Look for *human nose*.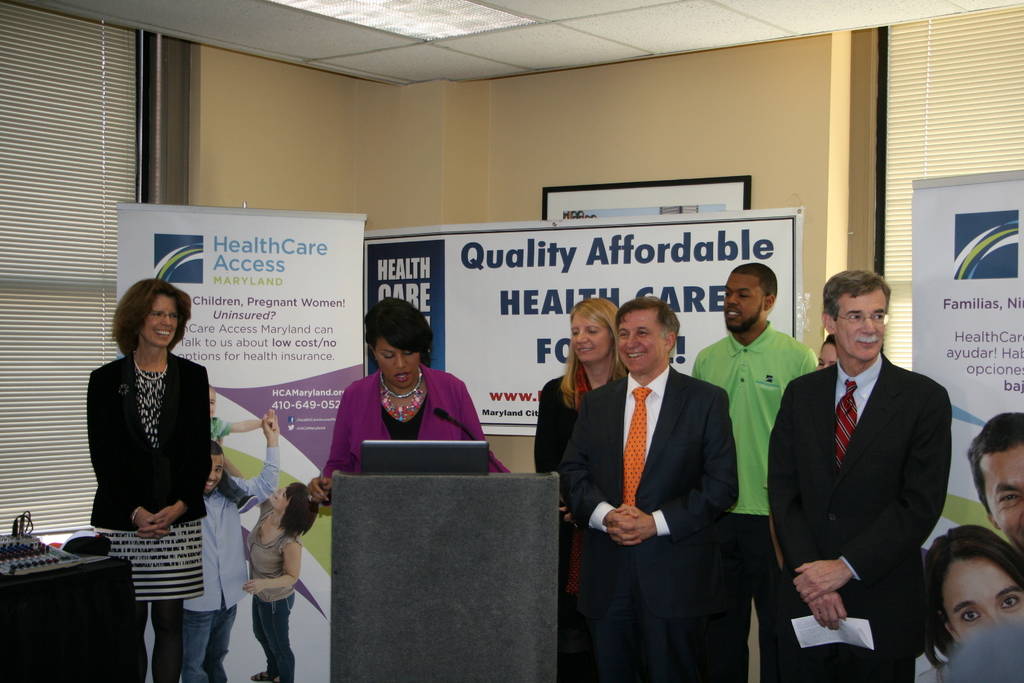
Found: box(573, 331, 590, 342).
